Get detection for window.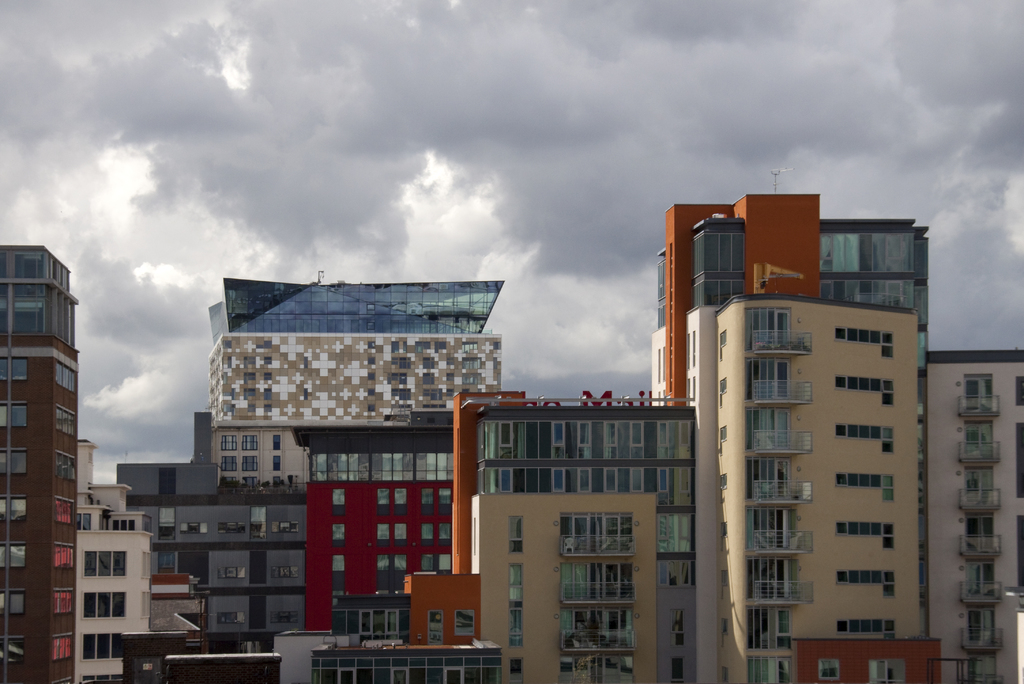
Detection: 54:365:76:391.
